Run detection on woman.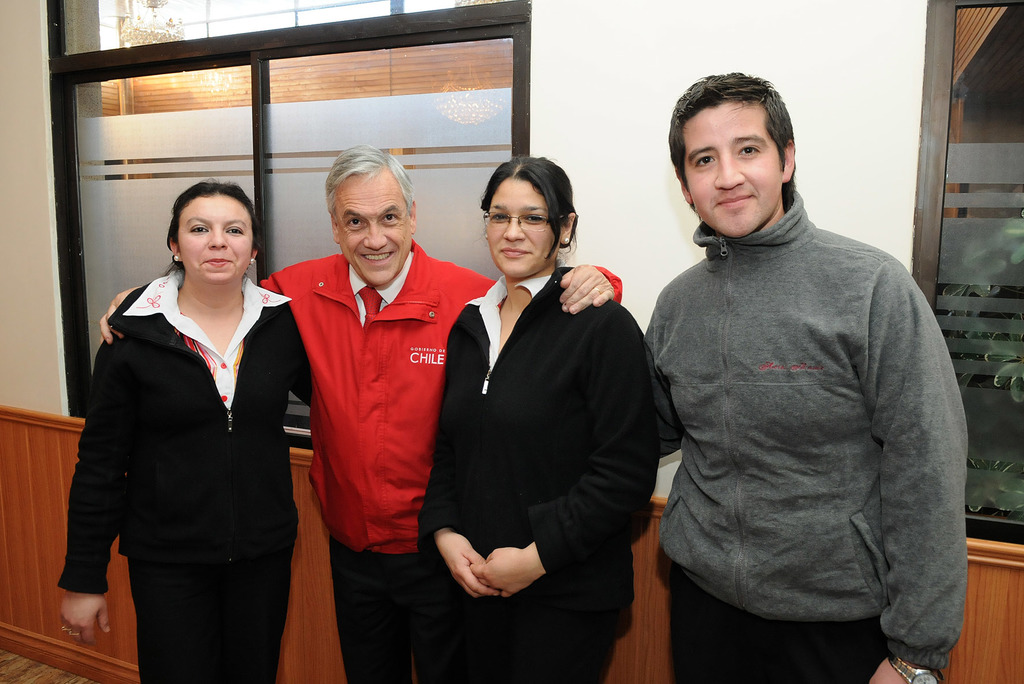
Result: <region>416, 158, 662, 683</region>.
